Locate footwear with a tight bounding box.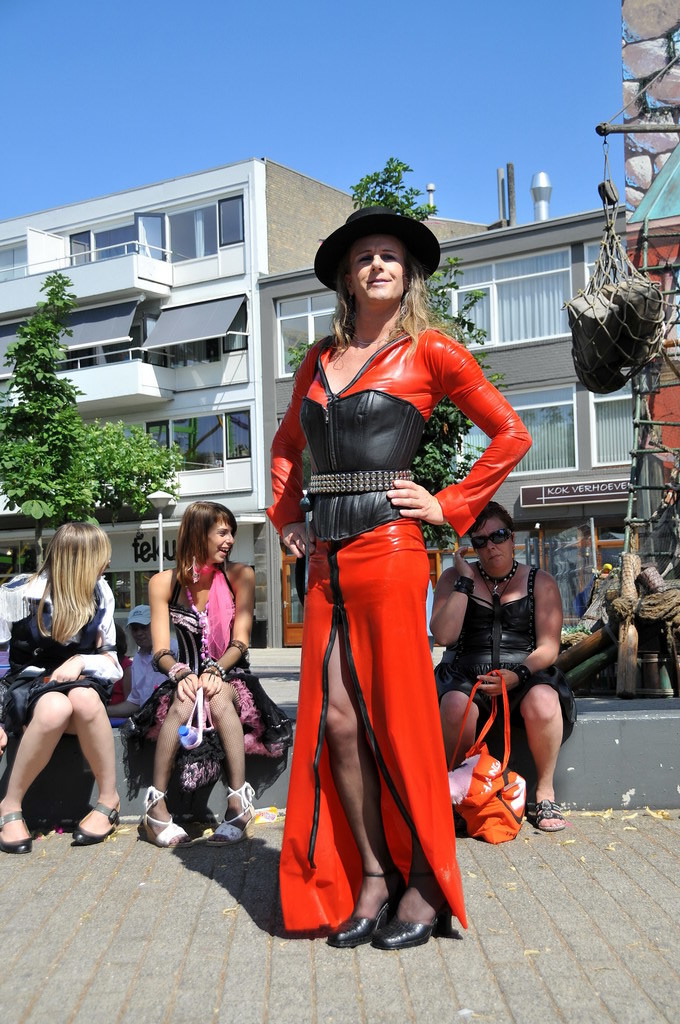
<box>70,793,124,843</box>.
